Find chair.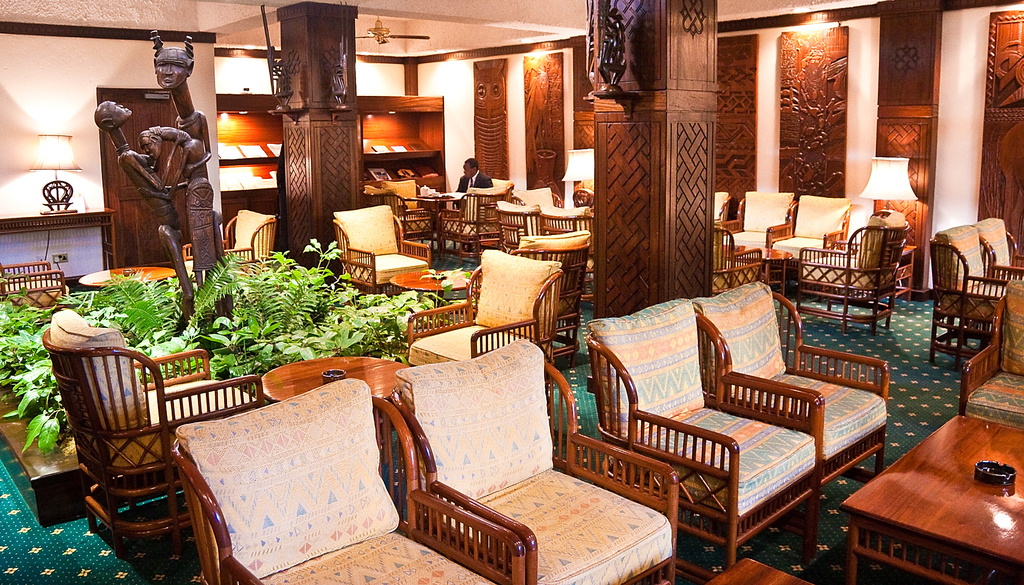
<box>188,205,285,267</box>.
